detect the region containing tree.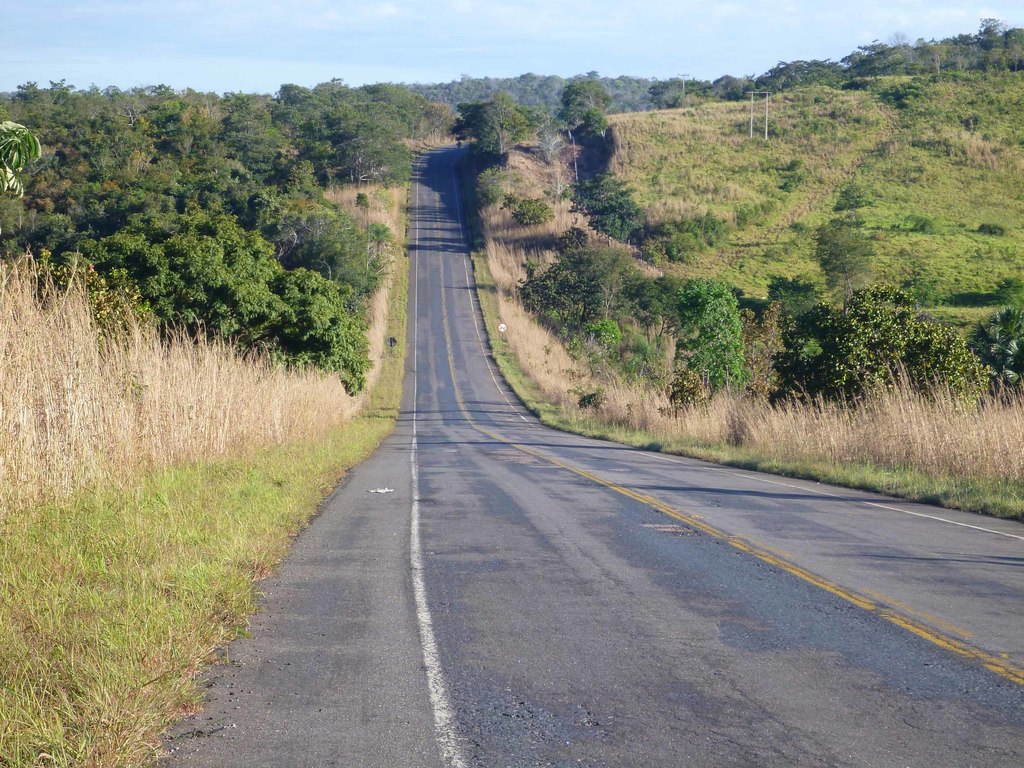
[155, 79, 268, 178].
